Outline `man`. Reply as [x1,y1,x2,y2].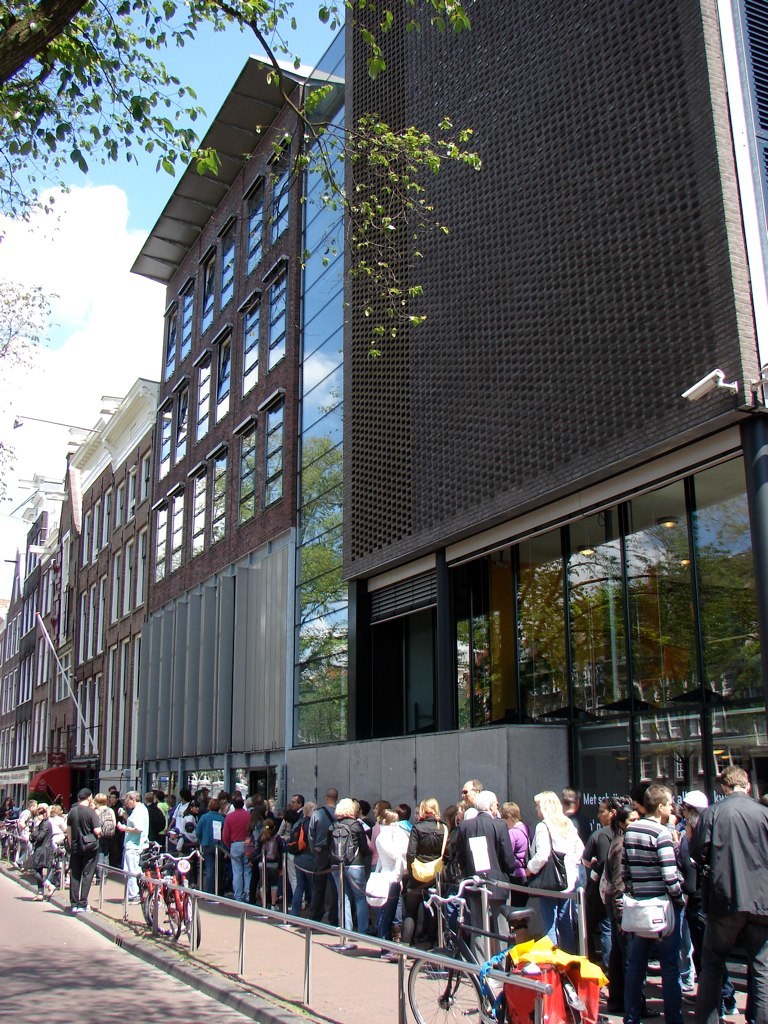
[307,793,344,921].
